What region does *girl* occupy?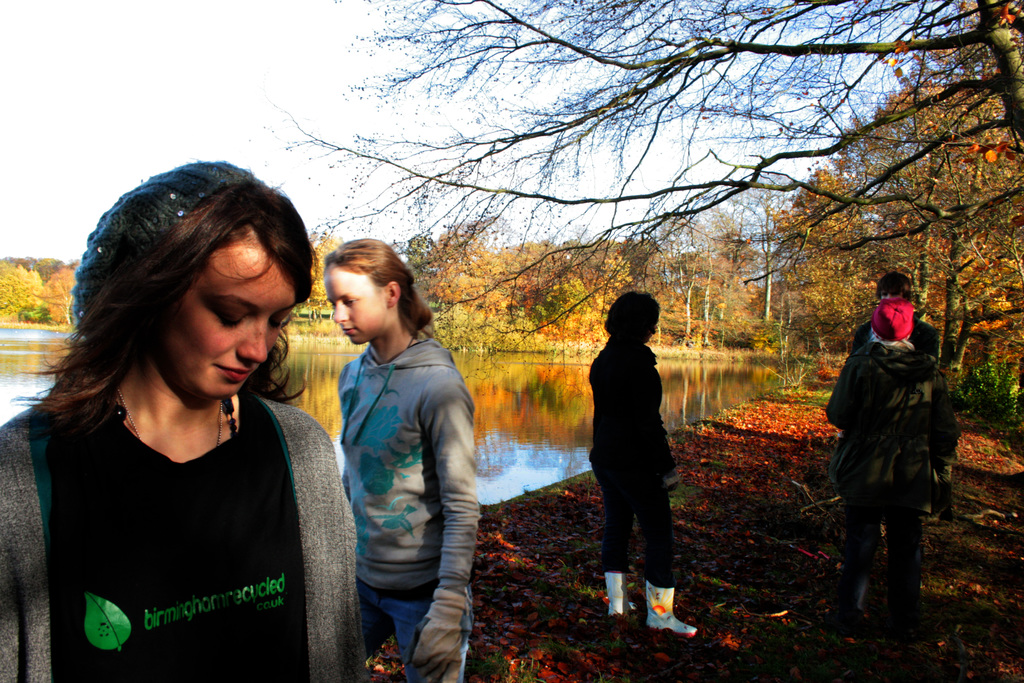
<region>0, 155, 373, 682</region>.
